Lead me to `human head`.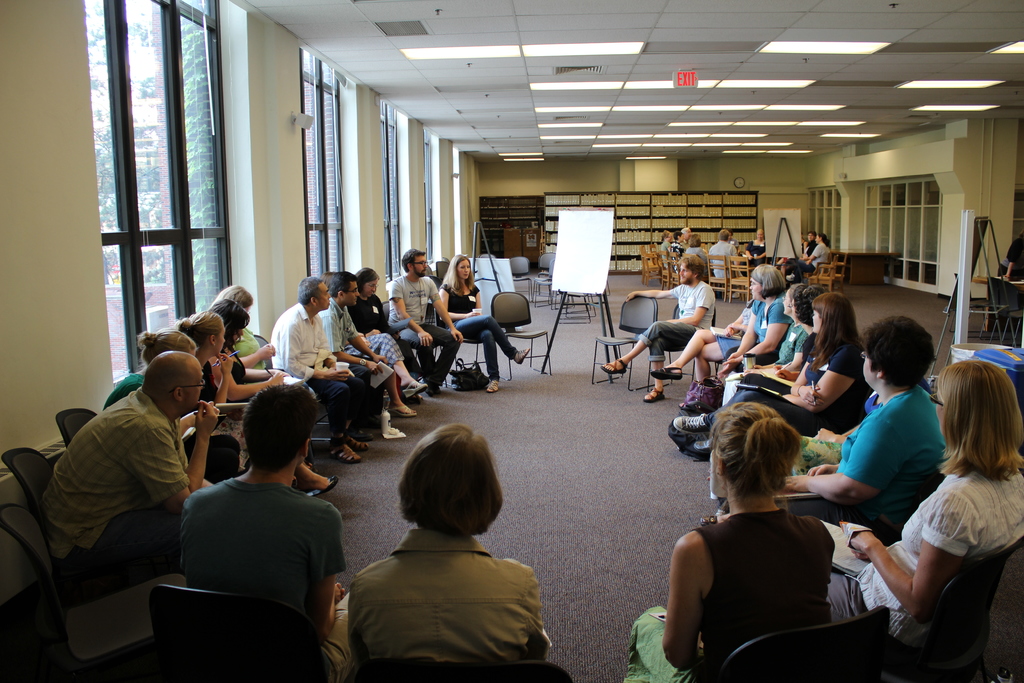
Lead to <box>934,356,1023,474</box>.
